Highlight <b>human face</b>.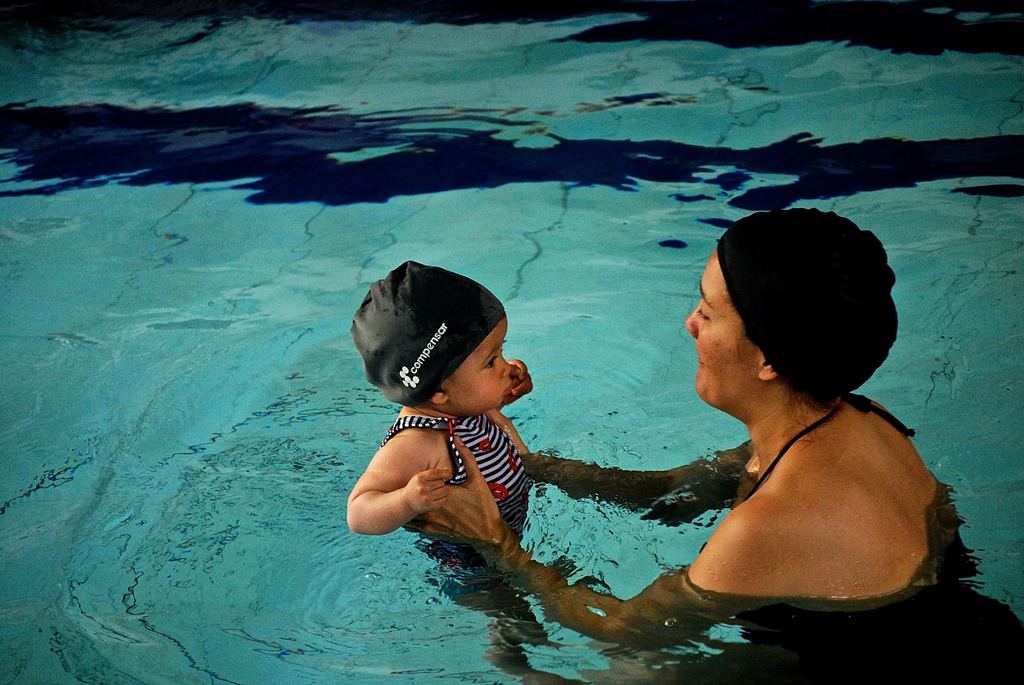
Highlighted region: 440,317,516,408.
